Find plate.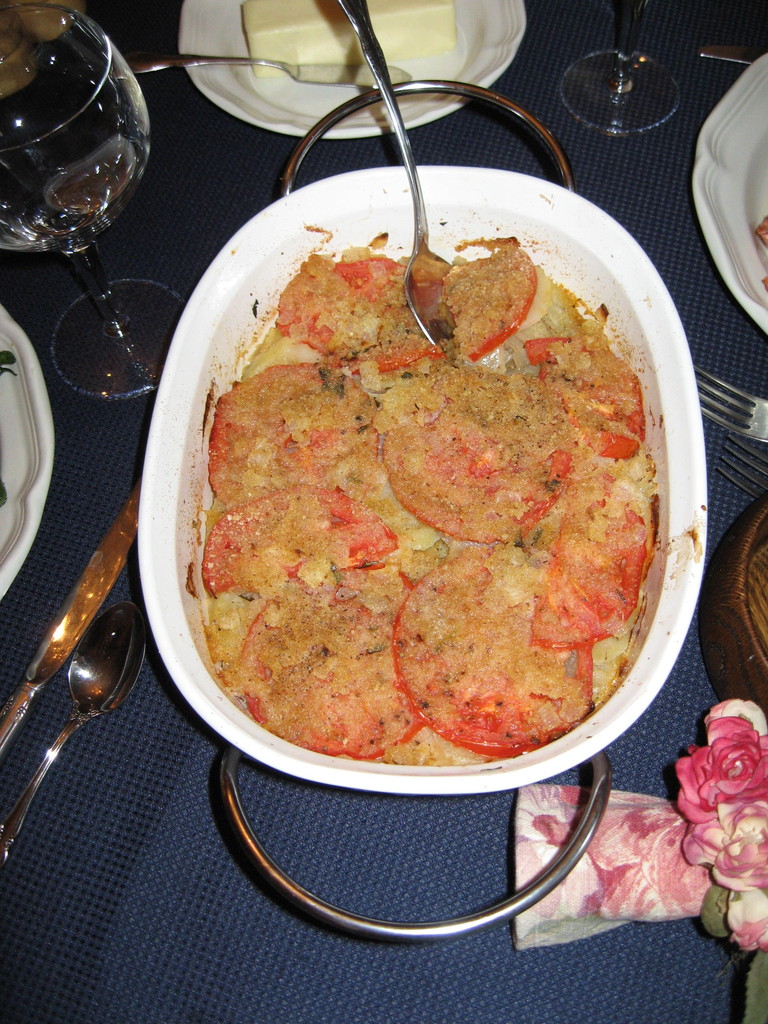
0, 307, 56, 601.
